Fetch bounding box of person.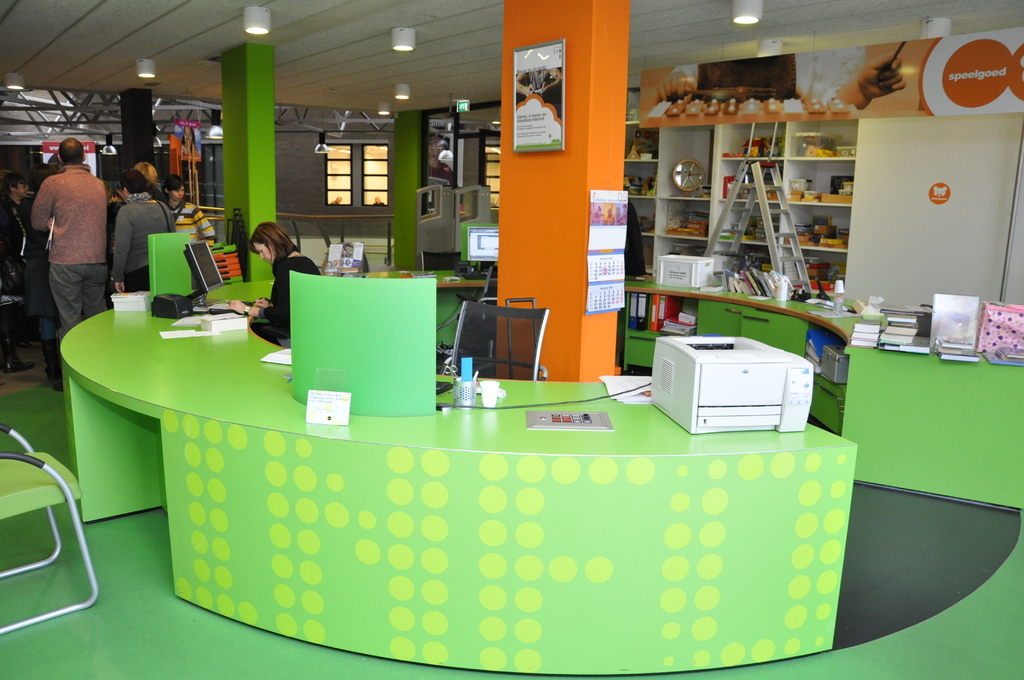
Bbox: (9,134,99,350).
